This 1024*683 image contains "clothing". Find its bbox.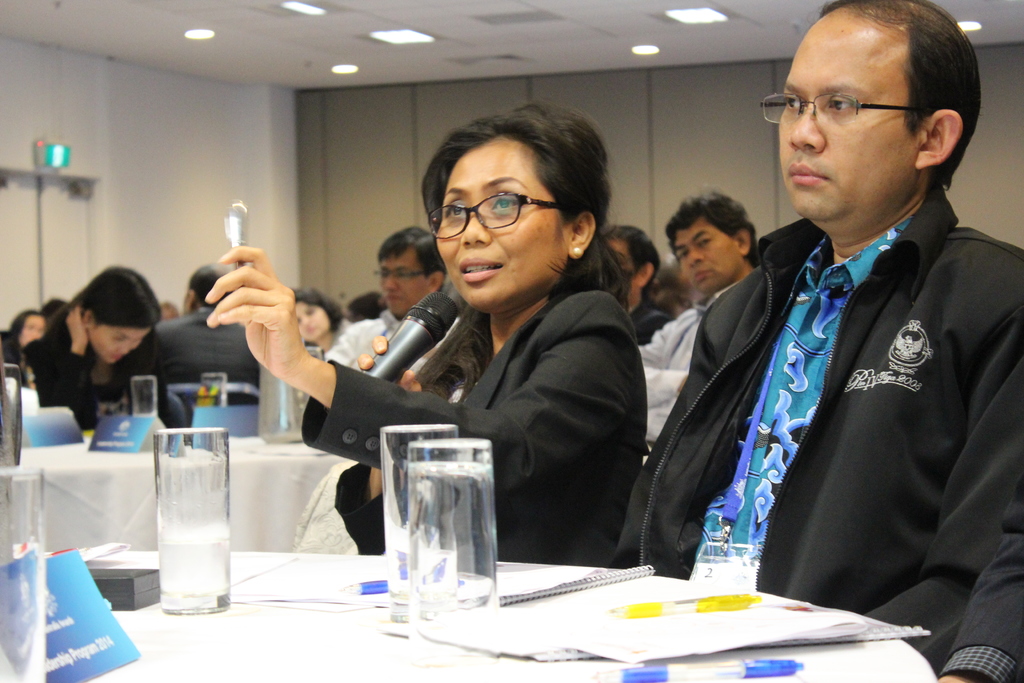
l=155, t=317, r=270, b=411.
